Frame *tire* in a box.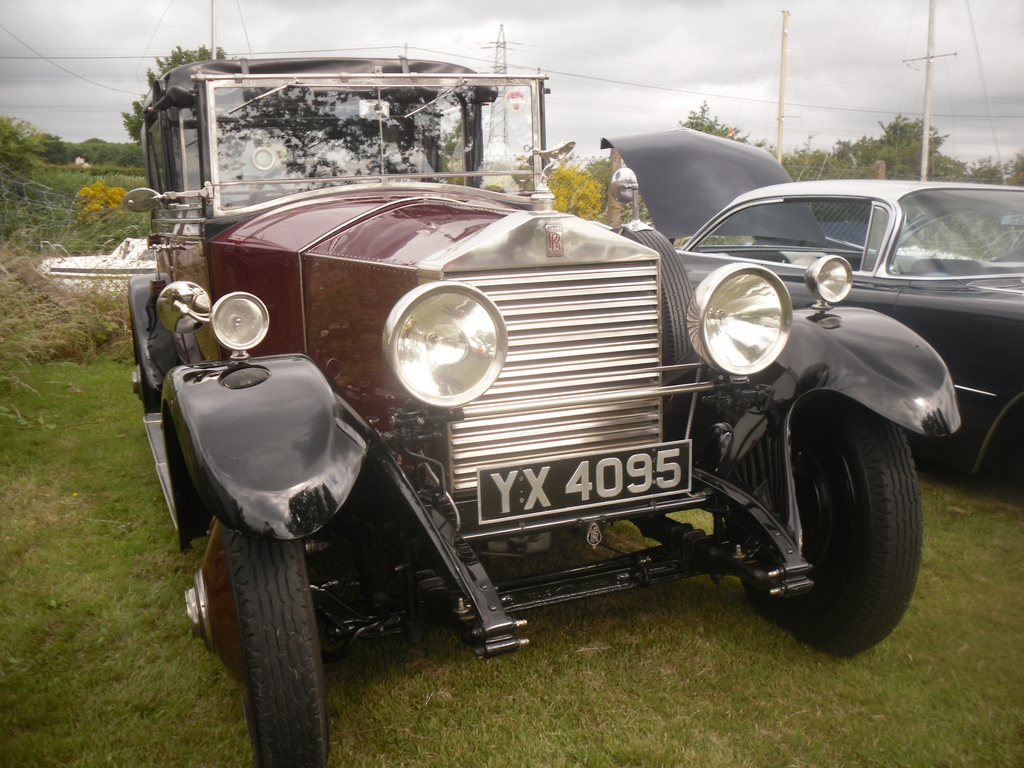
223,525,330,767.
